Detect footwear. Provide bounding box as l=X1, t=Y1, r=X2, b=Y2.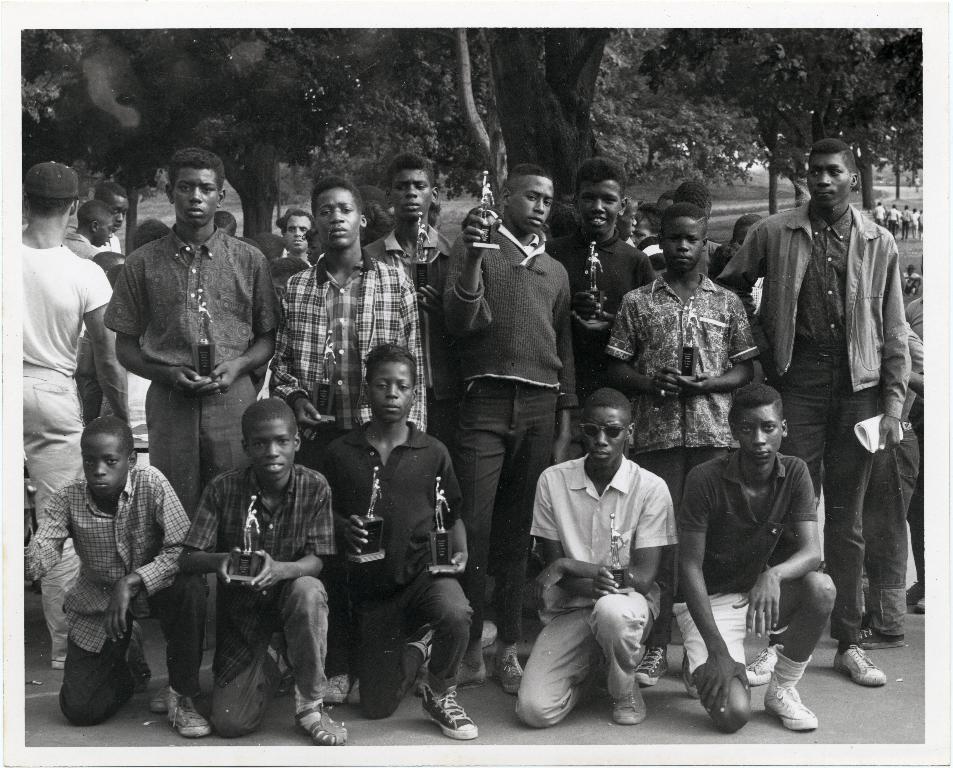
l=494, t=645, r=521, b=692.
